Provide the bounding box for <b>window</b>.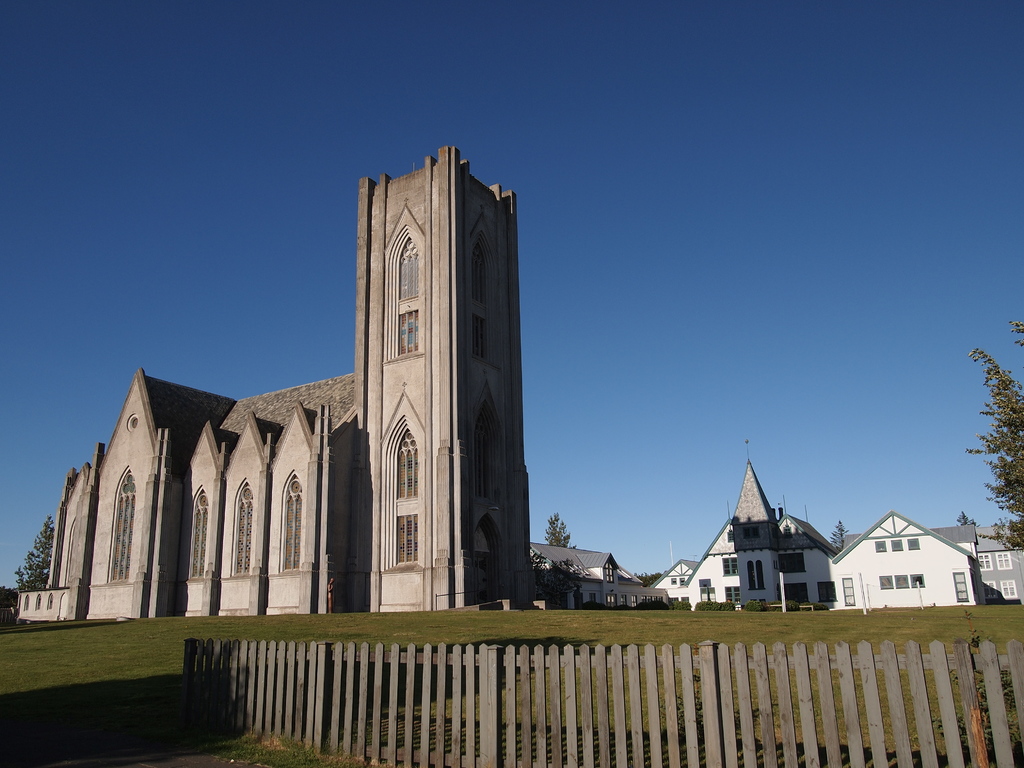
rect(110, 476, 136, 575).
